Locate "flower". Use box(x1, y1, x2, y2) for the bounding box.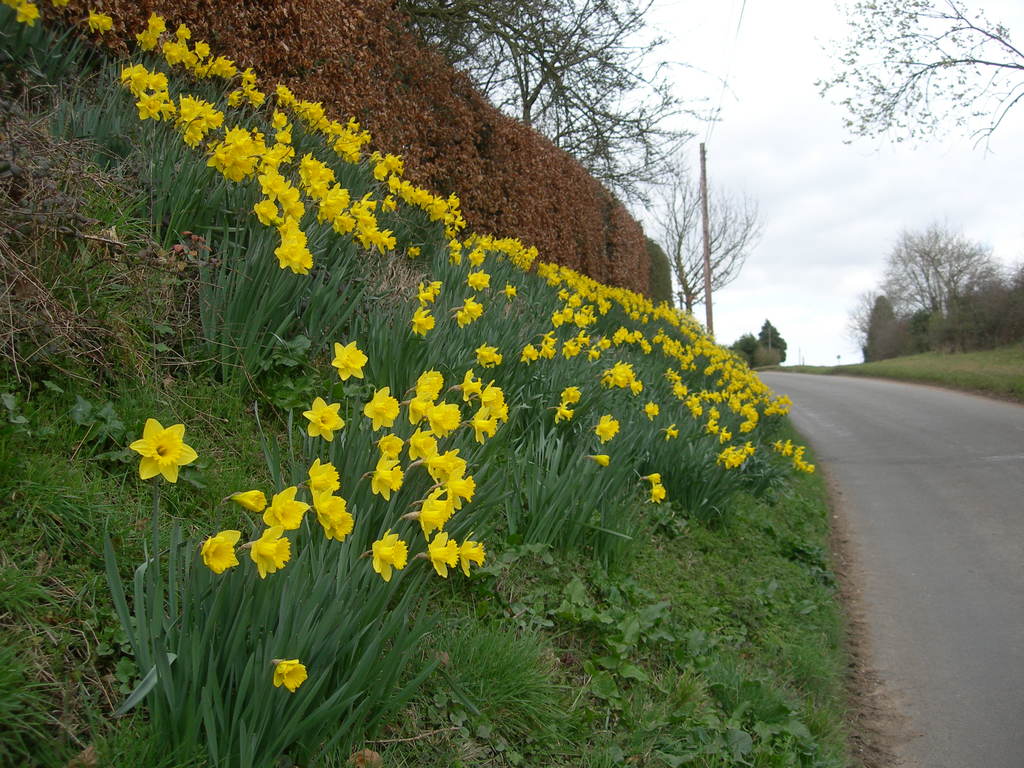
box(644, 401, 659, 415).
